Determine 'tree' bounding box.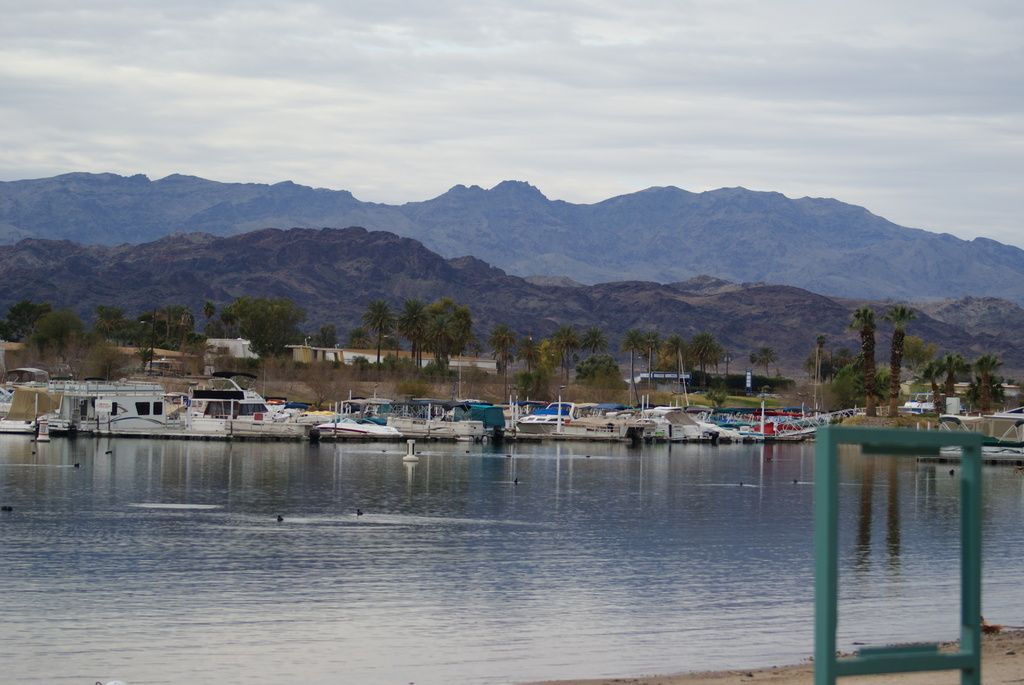
Determined: x1=738 y1=349 x2=772 y2=387.
